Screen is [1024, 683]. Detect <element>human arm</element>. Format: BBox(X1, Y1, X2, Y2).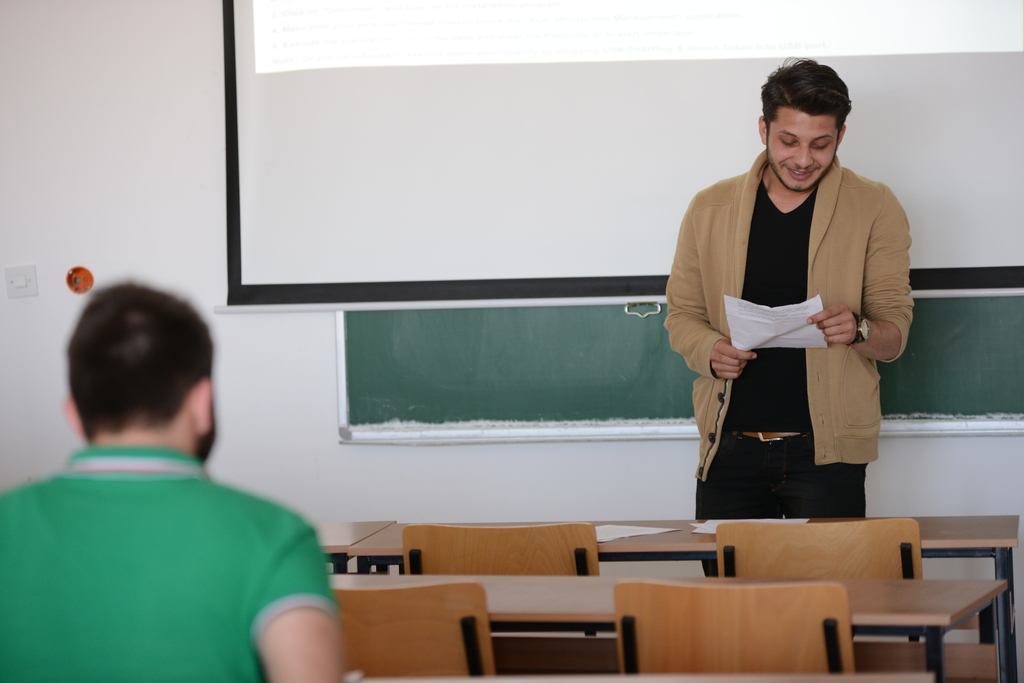
BBox(221, 508, 337, 677).
